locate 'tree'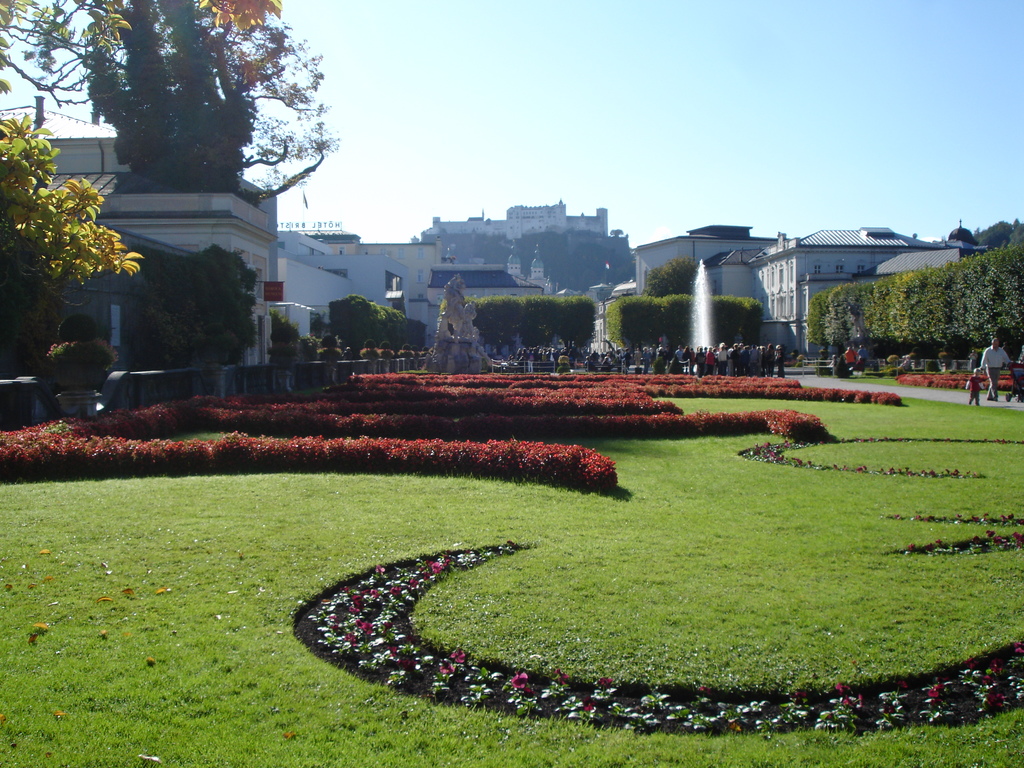
{"x1": 200, "y1": 0, "x2": 329, "y2": 218}
